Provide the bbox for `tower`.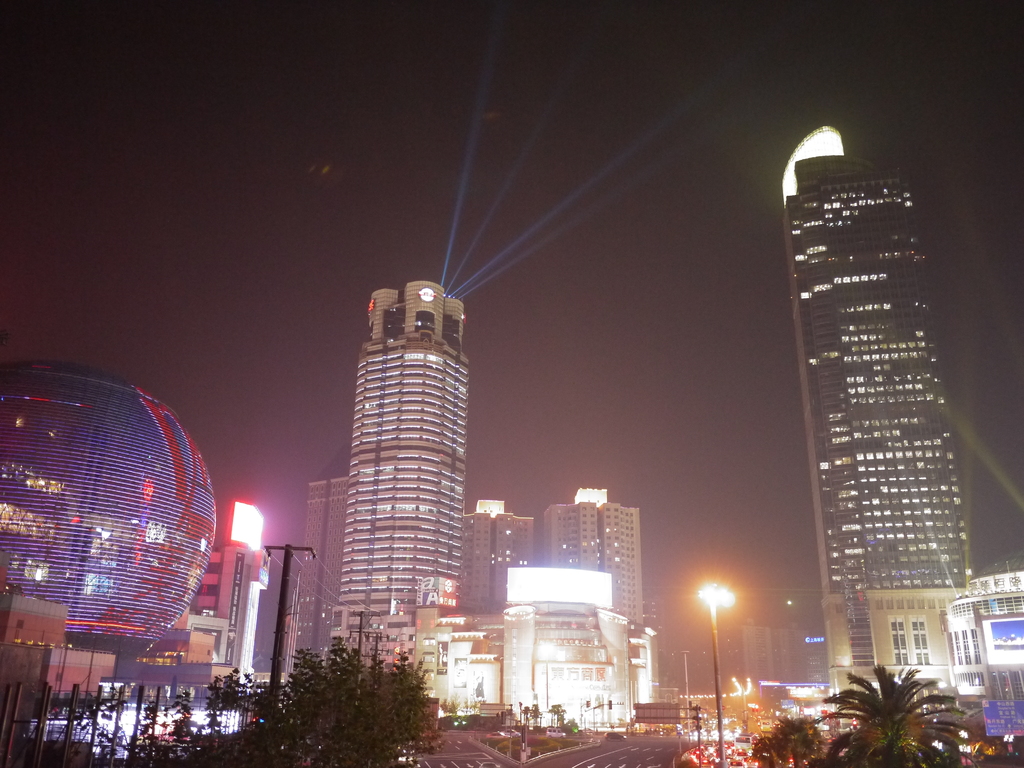
pyautogui.locateOnScreen(279, 483, 350, 685).
